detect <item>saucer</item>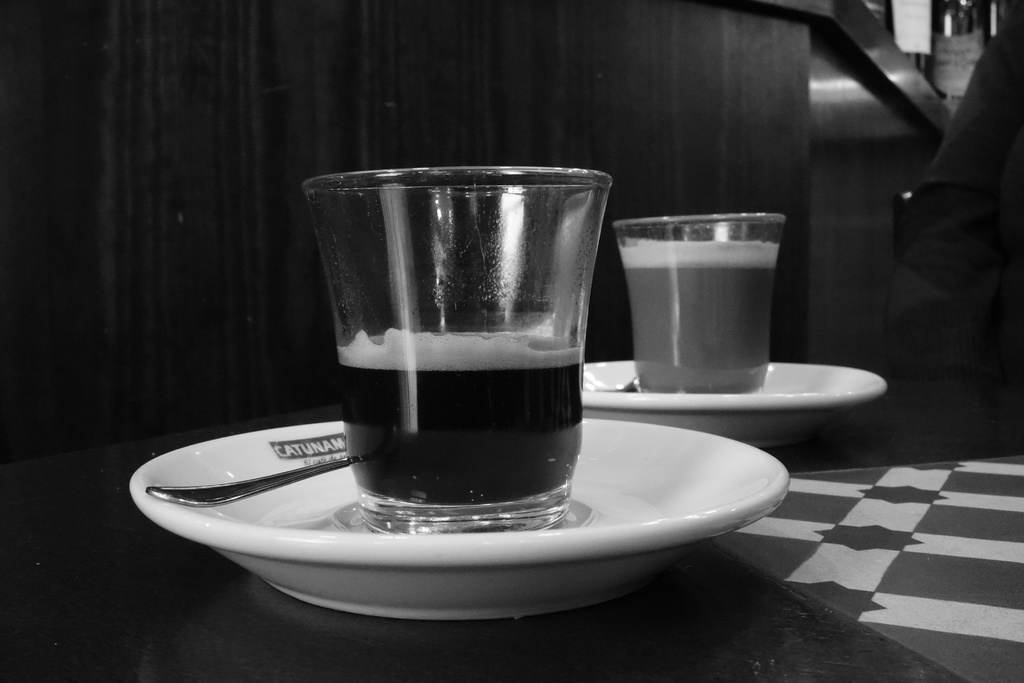
(x1=127, y1=416, x2=794, y2=620)
